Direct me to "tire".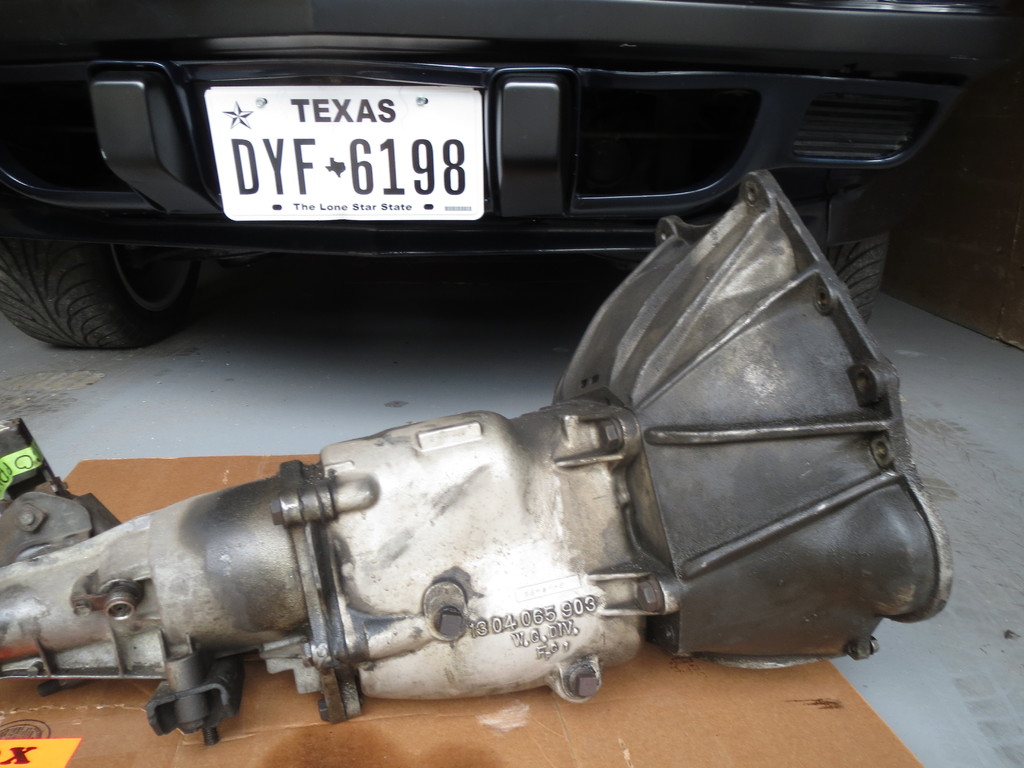
Direction: pyautogui.locateOnScreen(15, 164, 212, 351).
